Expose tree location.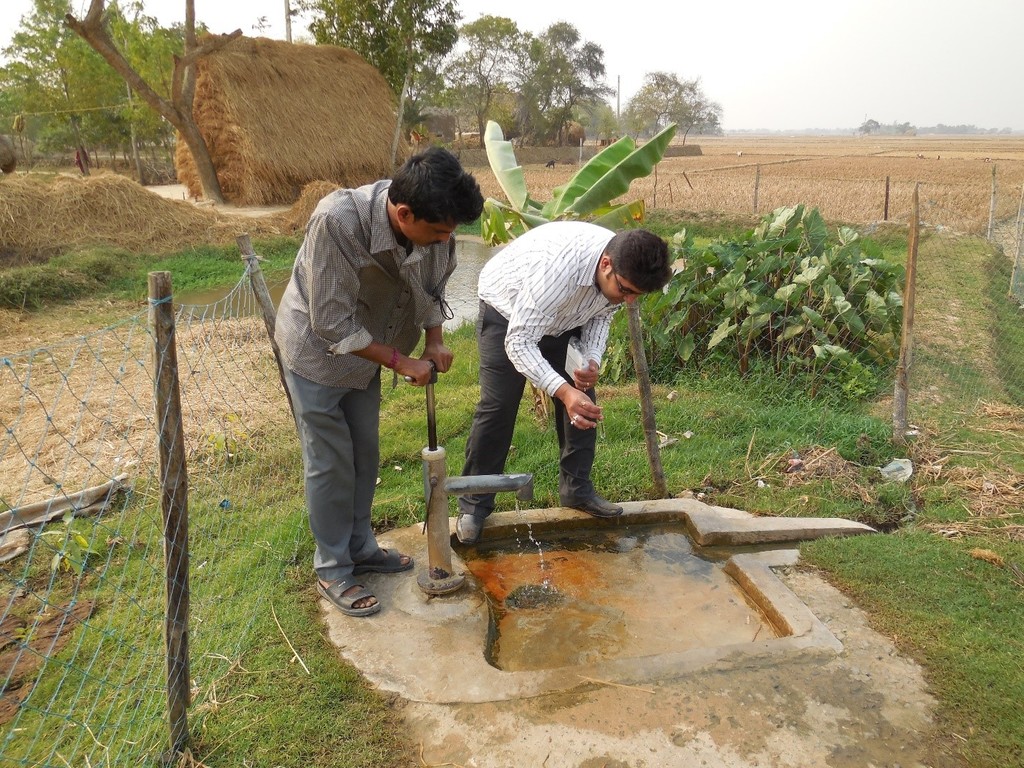
Exposed at 59, 0, 243, 209.
